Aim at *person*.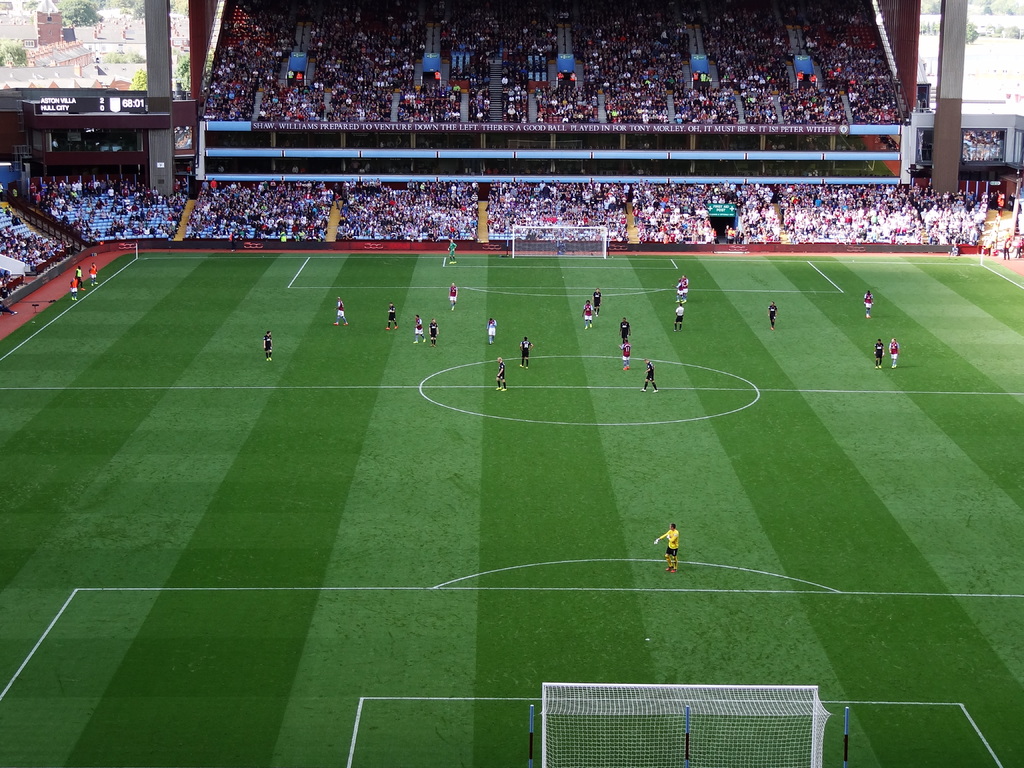
Aimed at (left=580, top=298, right=593, bottom=326).
